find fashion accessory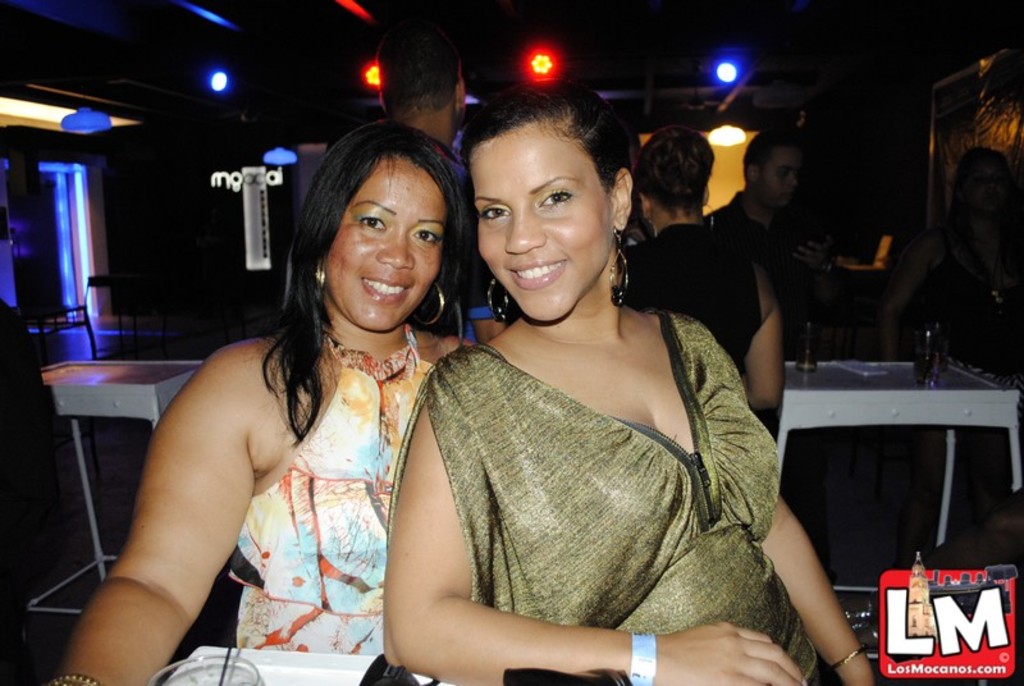
select_region(630, 631, 664, 685)
